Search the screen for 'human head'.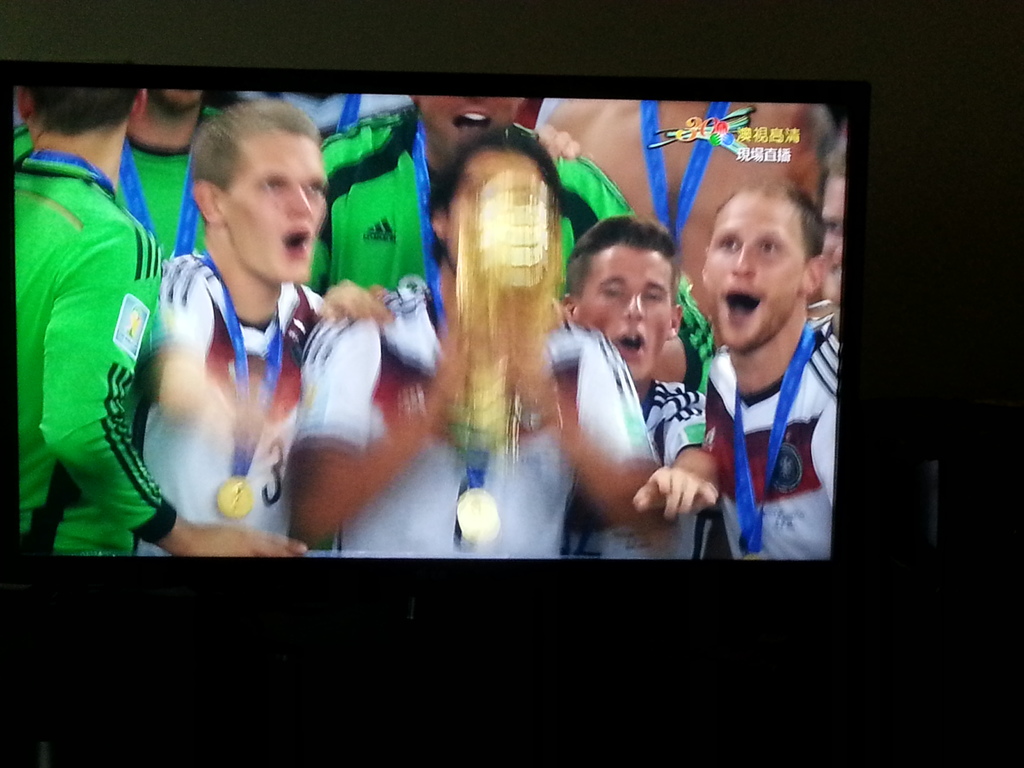
Found at 18,87,143,186.
